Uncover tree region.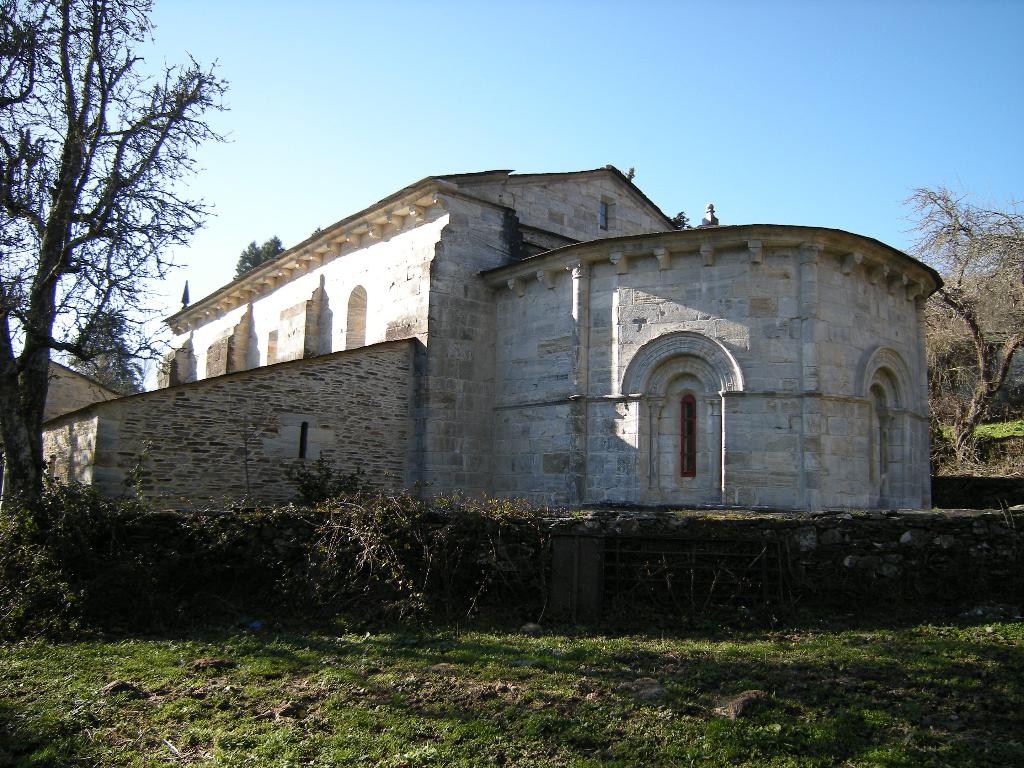
Uncovered: 234:239:289:275.
